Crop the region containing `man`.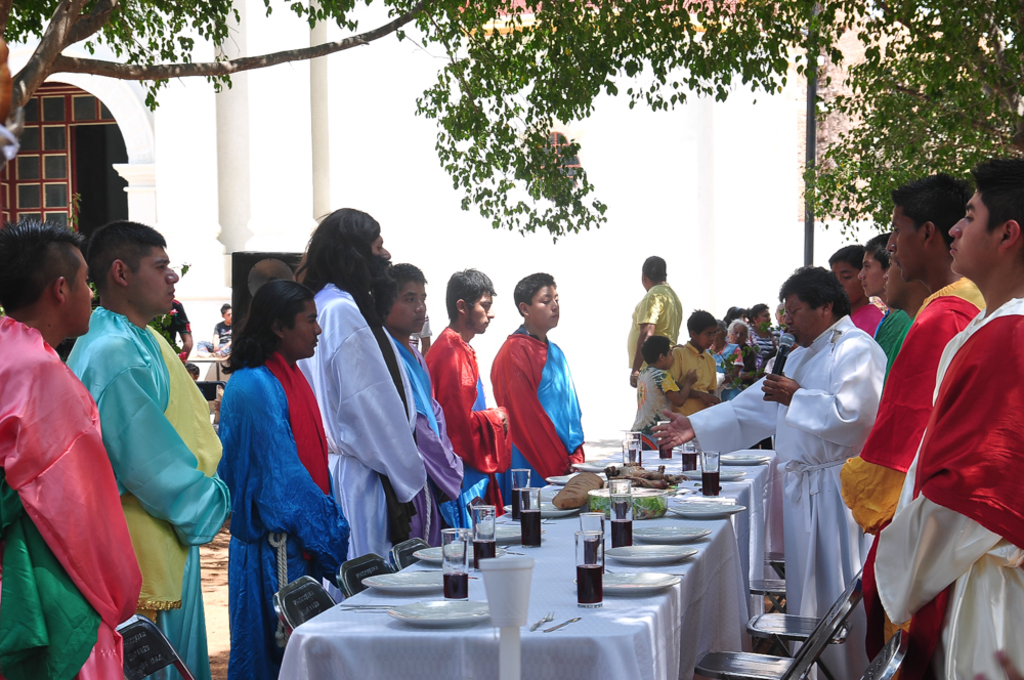
Crop region: <box>838,172,987,542</box>.
